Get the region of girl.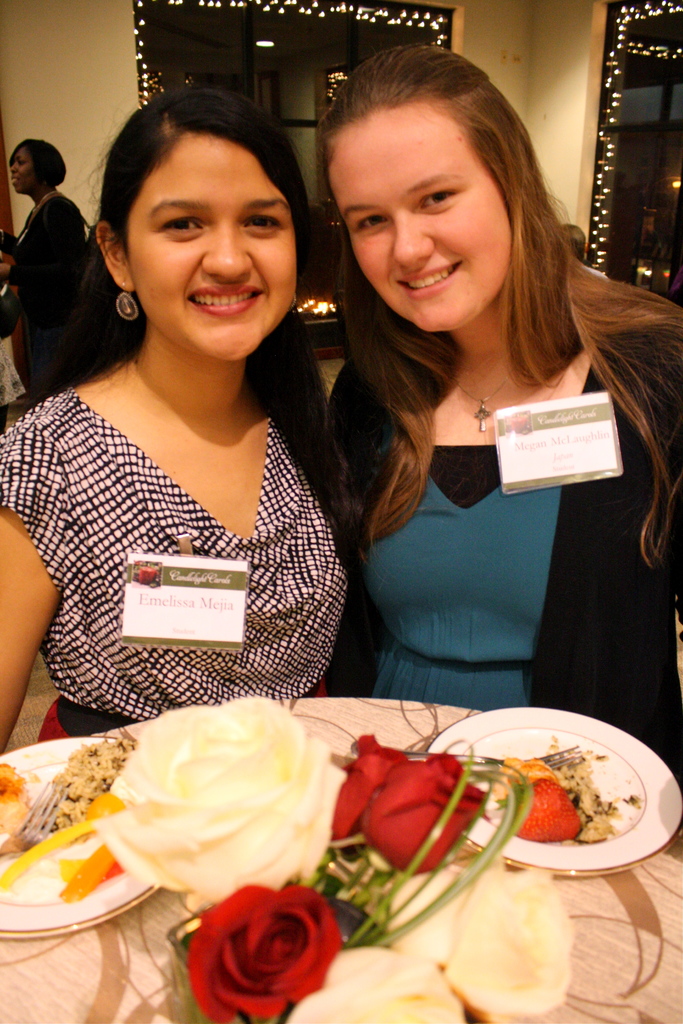
BBox(304, 43, 682, 771).
